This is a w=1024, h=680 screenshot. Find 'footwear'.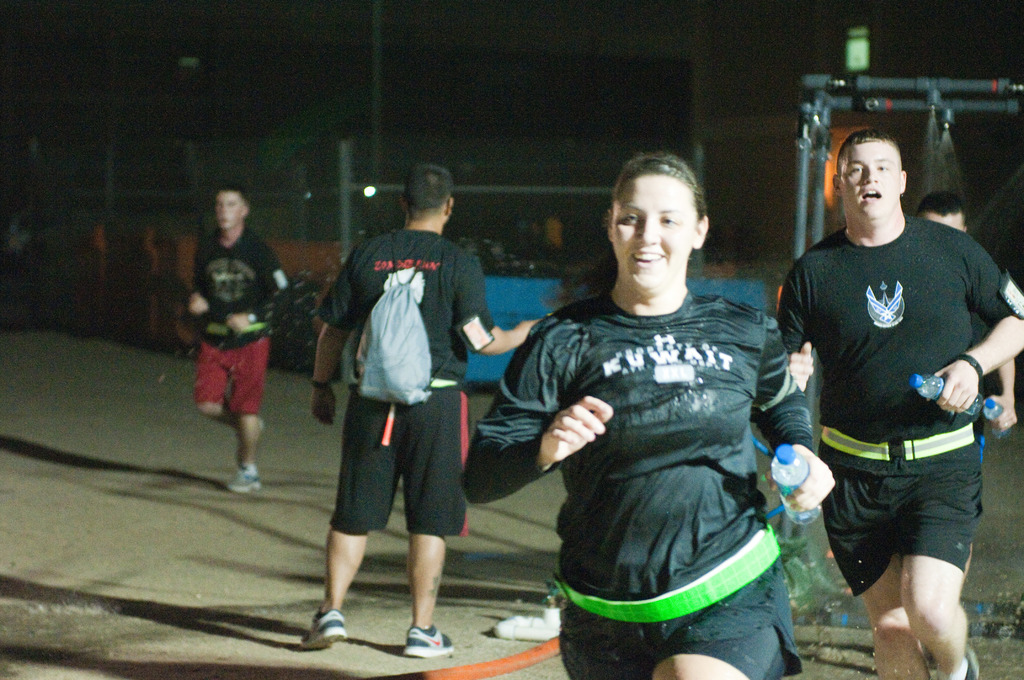
Bounding box: select_region(937, 644, 978, 679).
